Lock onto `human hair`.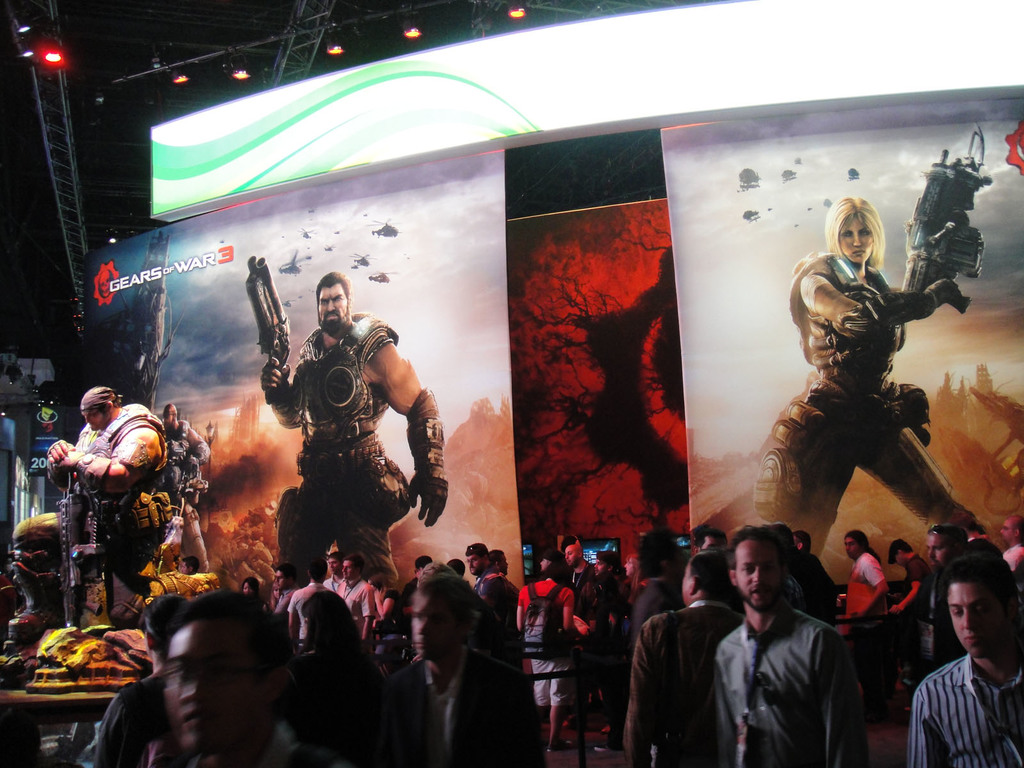
Locked: <box>845,529,881,565</box>.
